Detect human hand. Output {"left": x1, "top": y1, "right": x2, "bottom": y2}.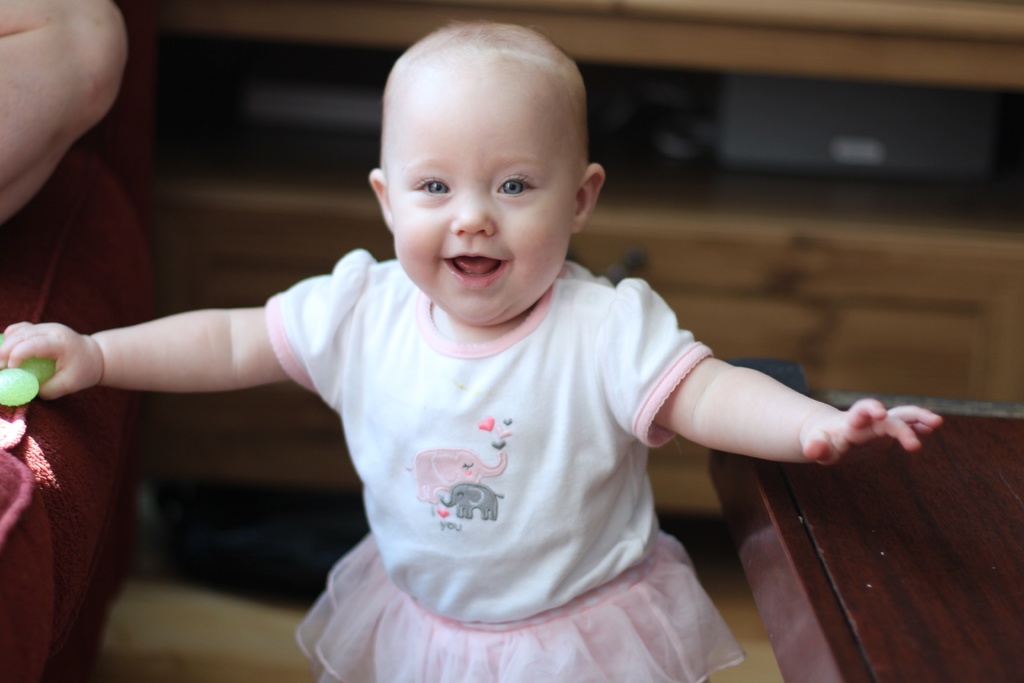
{"left": 801, "top": 396, "right": 959, "bottom": 472}.
